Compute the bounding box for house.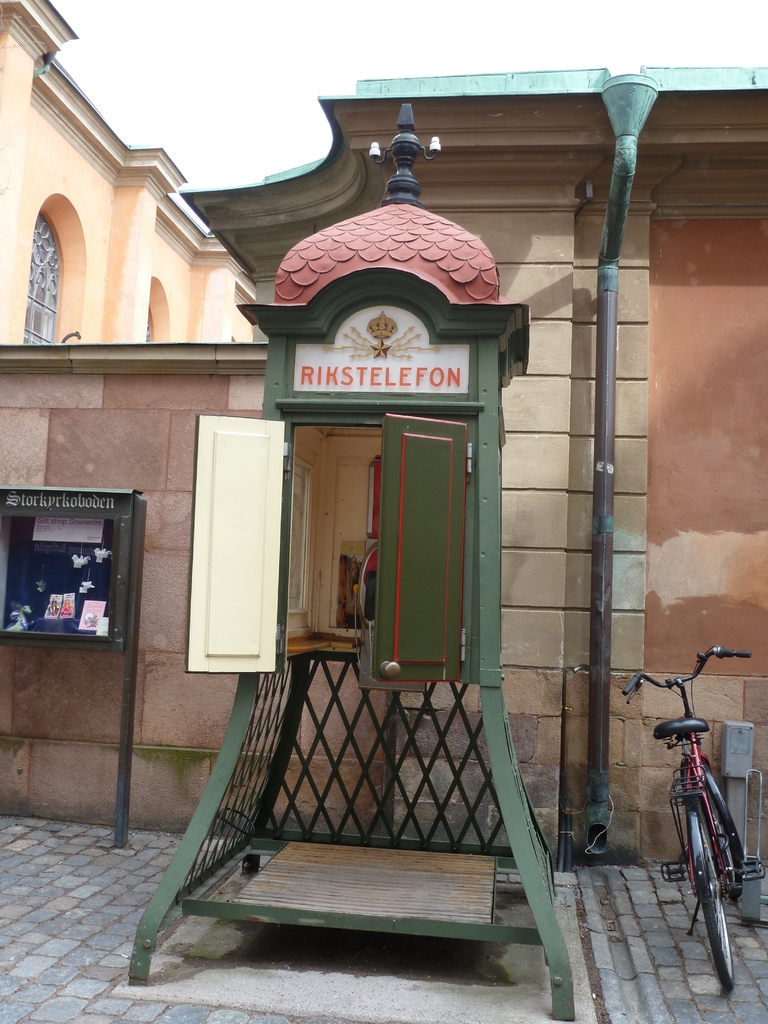
BBox(0, 0, 255, 344).
